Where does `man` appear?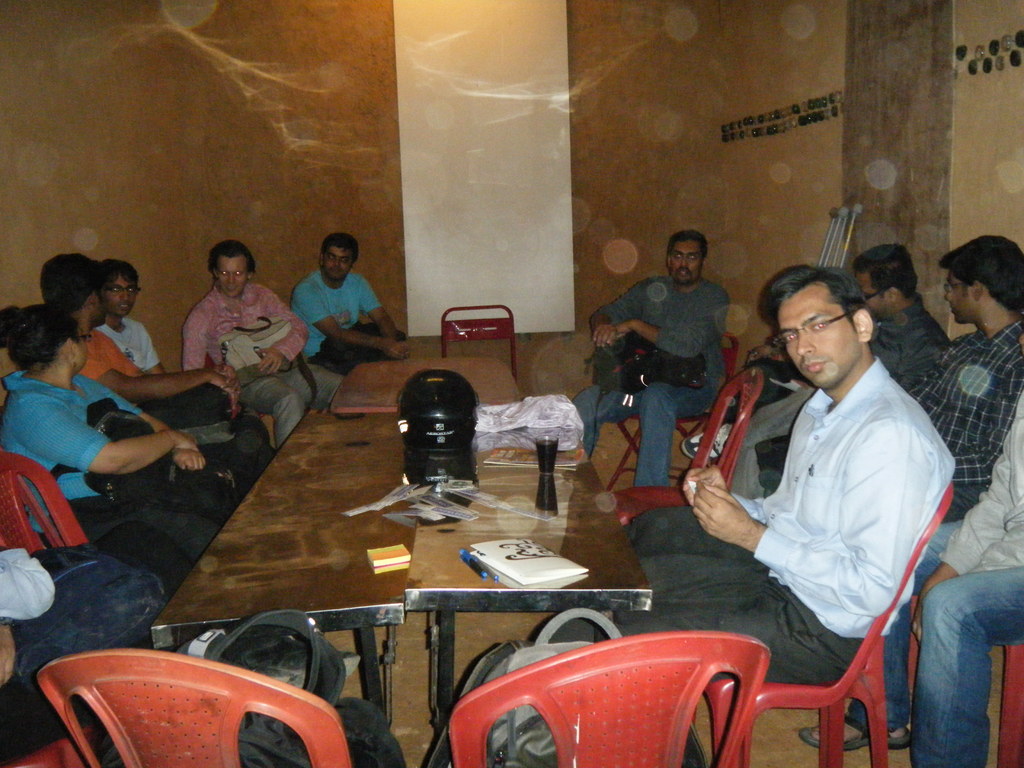
Appears at detection(51, 257, 260, 467).
